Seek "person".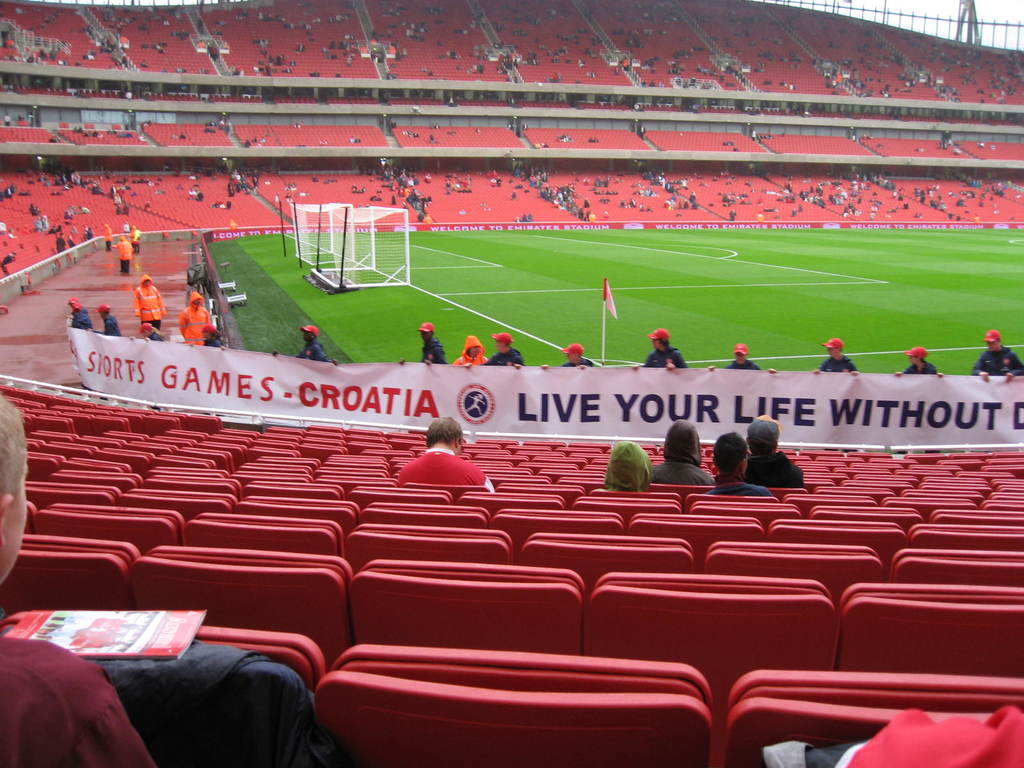
bbox(812, 336, 862, 372).
